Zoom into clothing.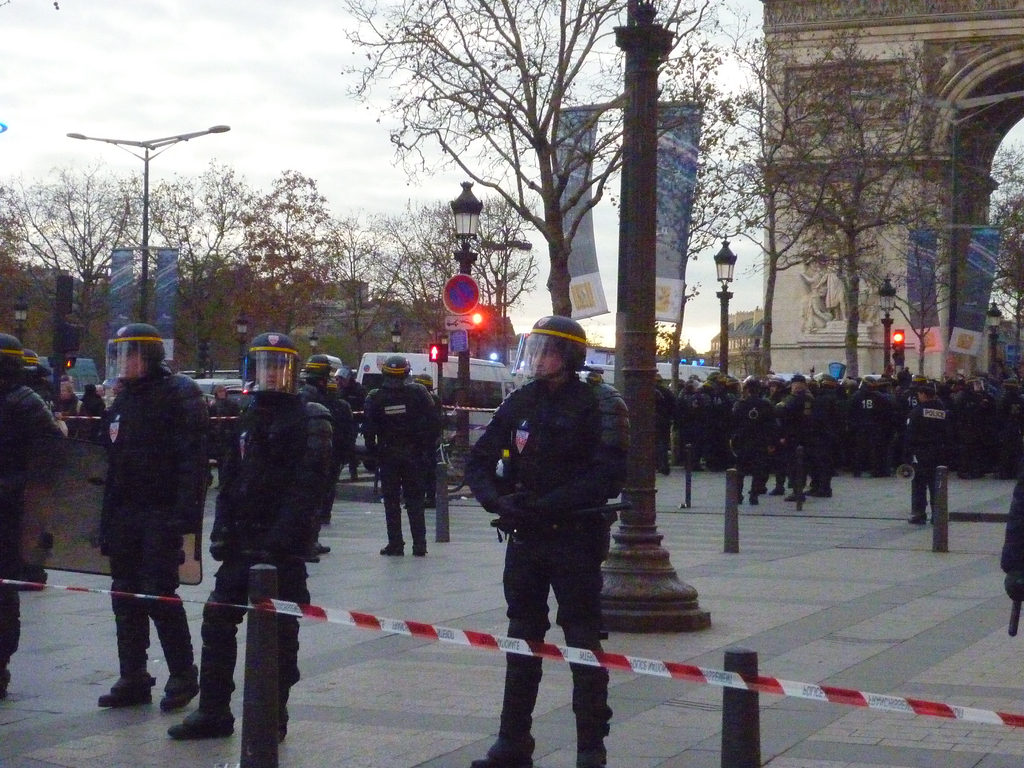
Zoom target: rect(735, 395, 768, 498).
